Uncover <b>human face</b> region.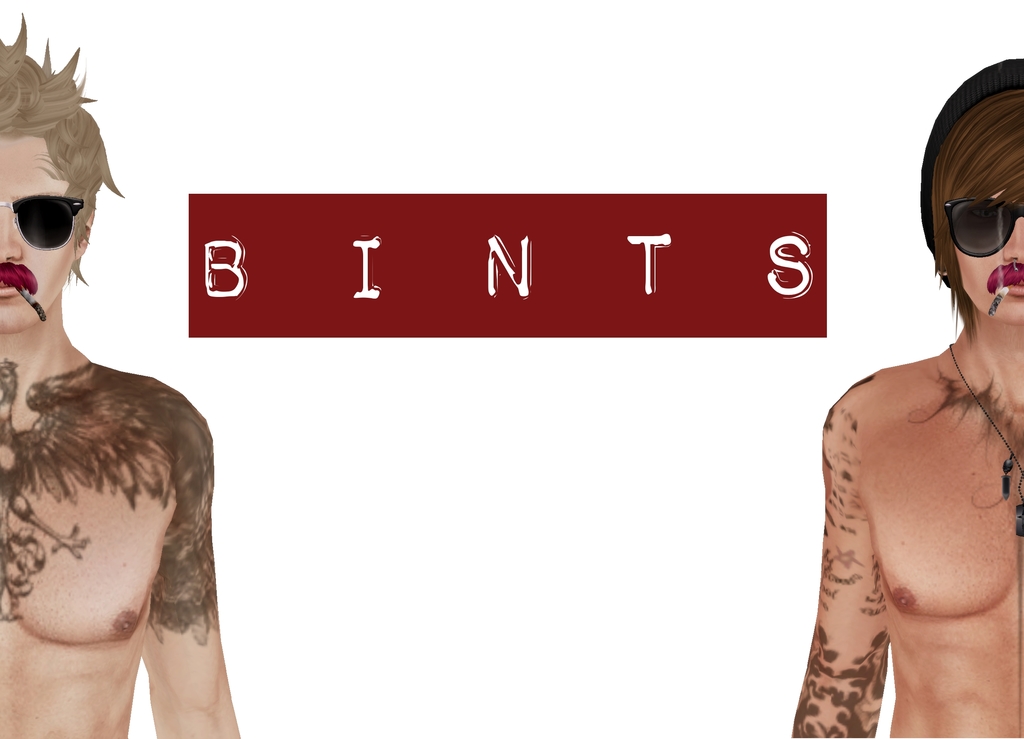
Uncovered: 958:178:1023:325.
